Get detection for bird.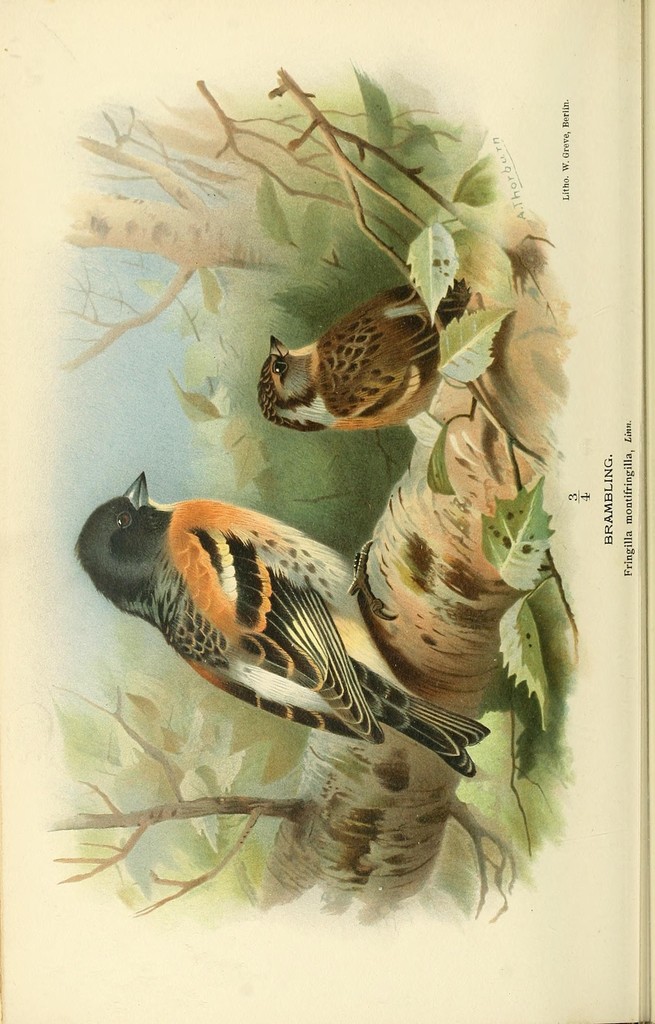
Detection: x1=74 y1=478 x2=428 y2=742.
